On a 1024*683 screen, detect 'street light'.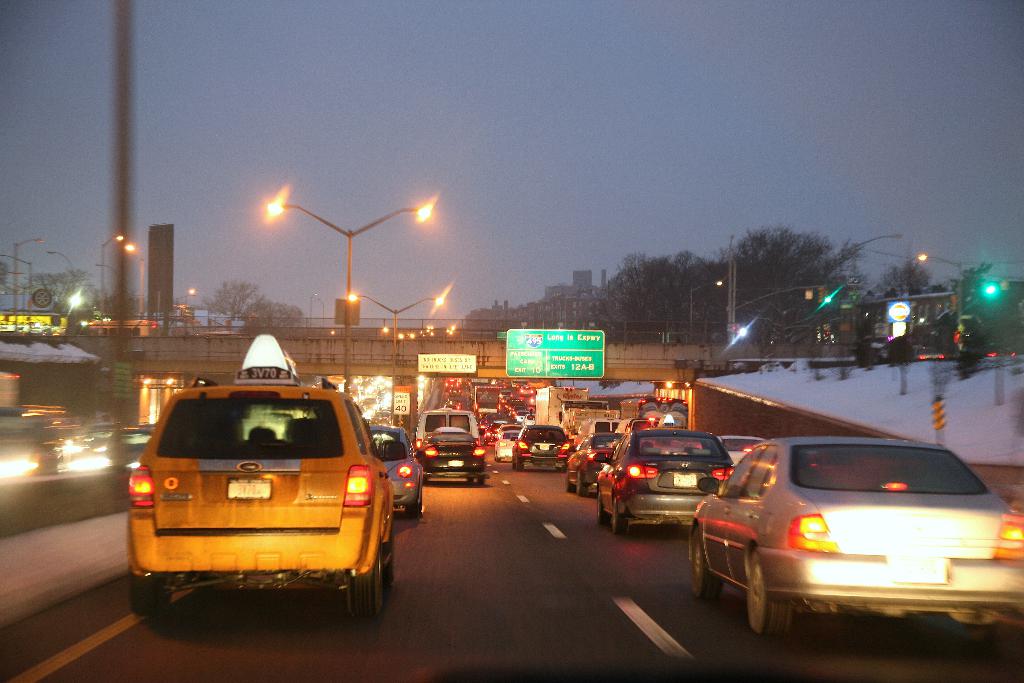
320:299:328:326.
